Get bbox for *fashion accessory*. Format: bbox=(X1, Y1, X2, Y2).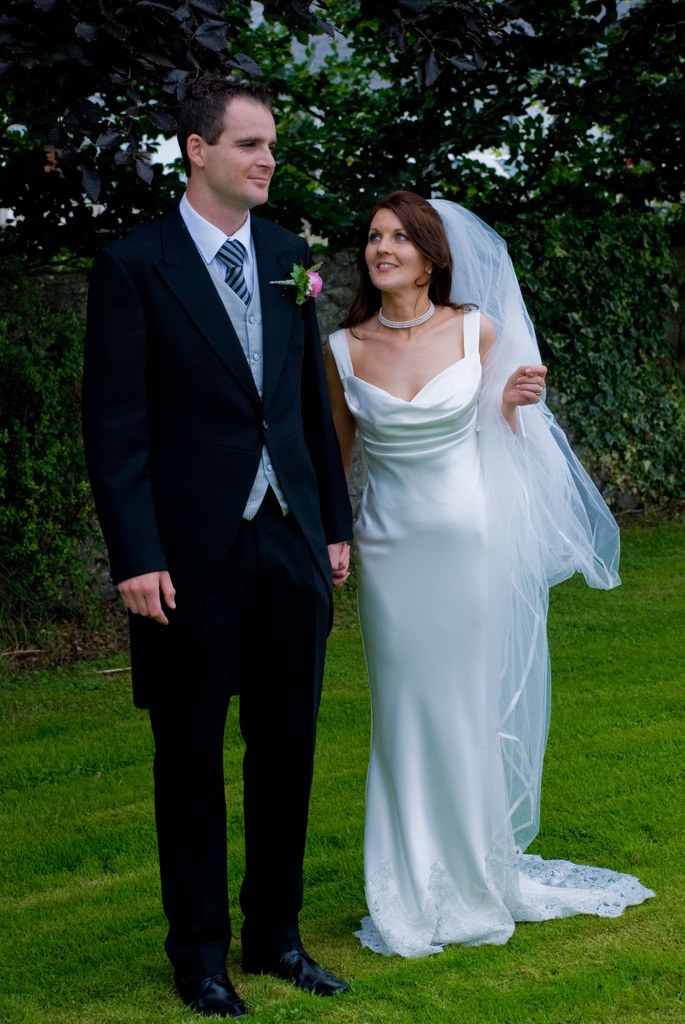
bbox=(172, 962, 247, 1016).
